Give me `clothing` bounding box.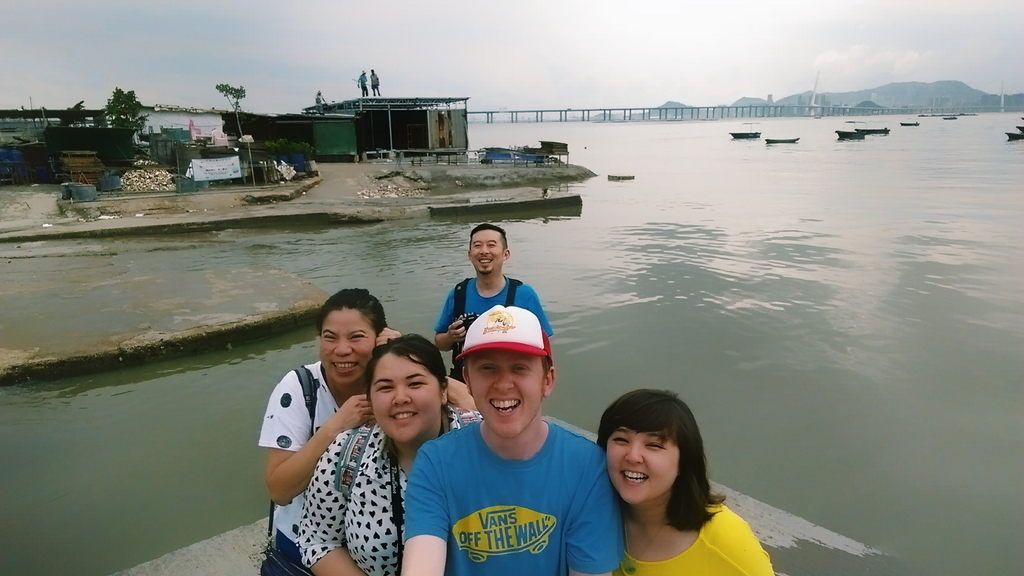
rect(409, 385, 602, 574).
